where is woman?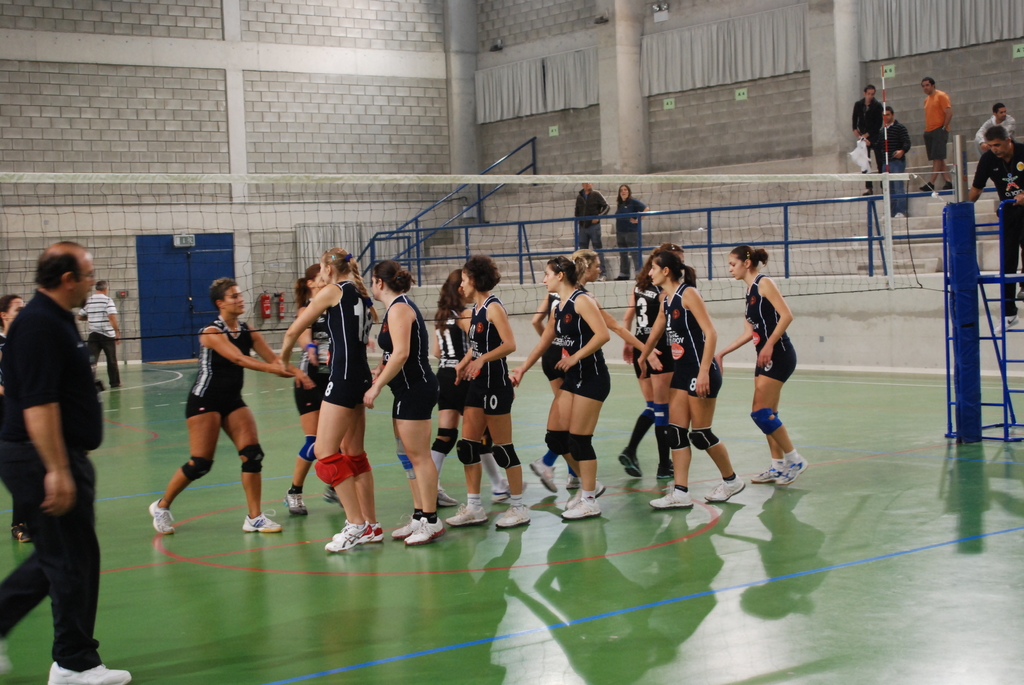
bbox(439, 250, 536, 531).
